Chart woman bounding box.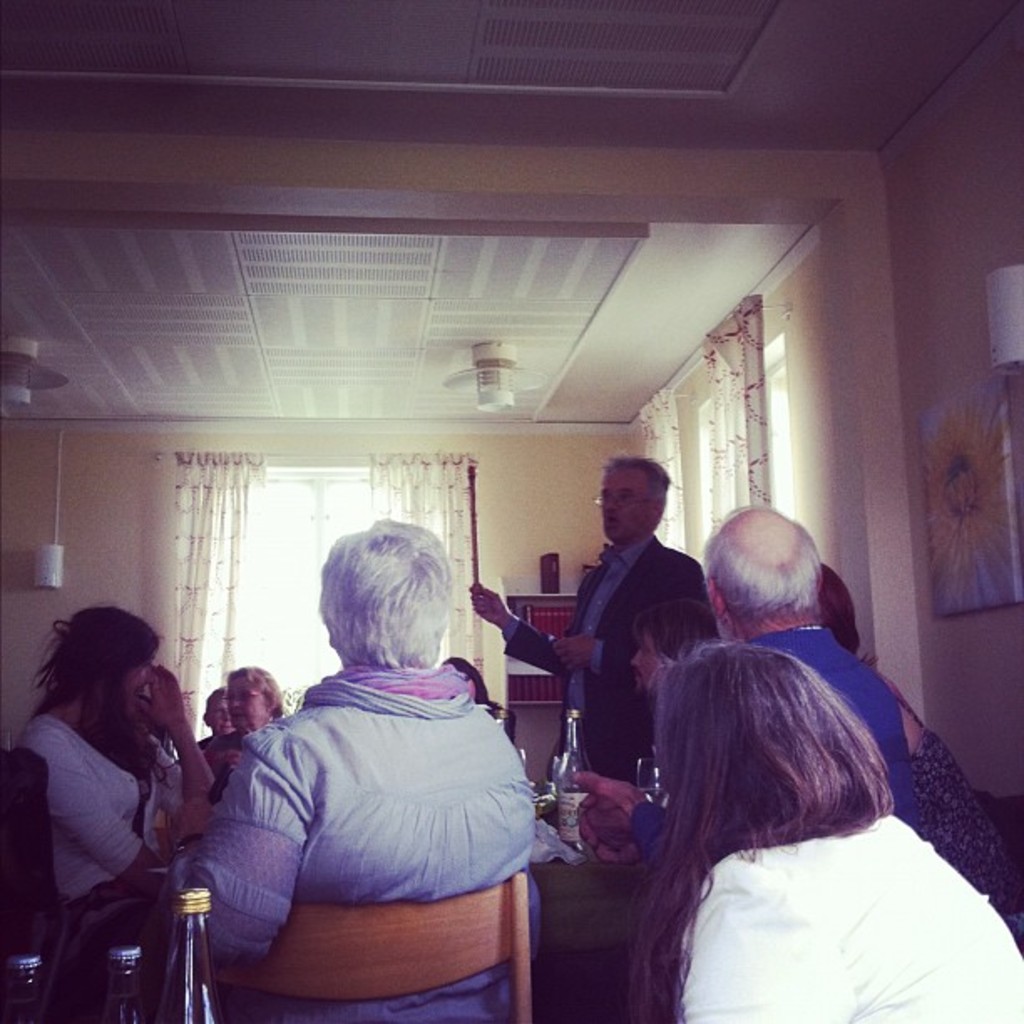
Charted: select_region(813, 569, 1019, 930).
